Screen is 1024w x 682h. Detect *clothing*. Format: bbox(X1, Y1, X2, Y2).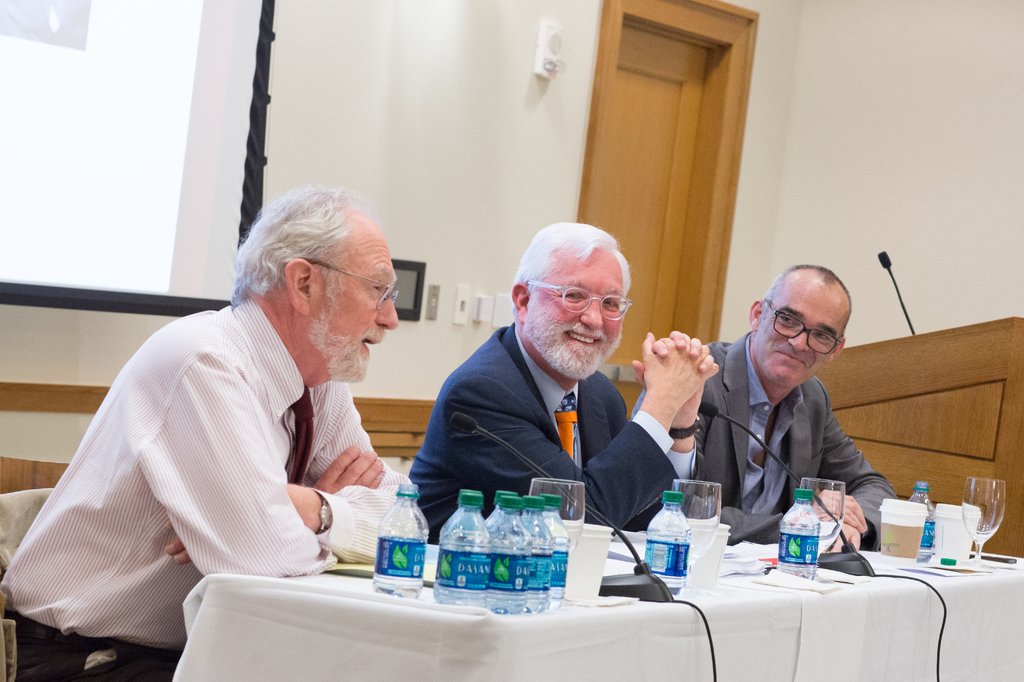
bbox(633, 336, 895, 544).
